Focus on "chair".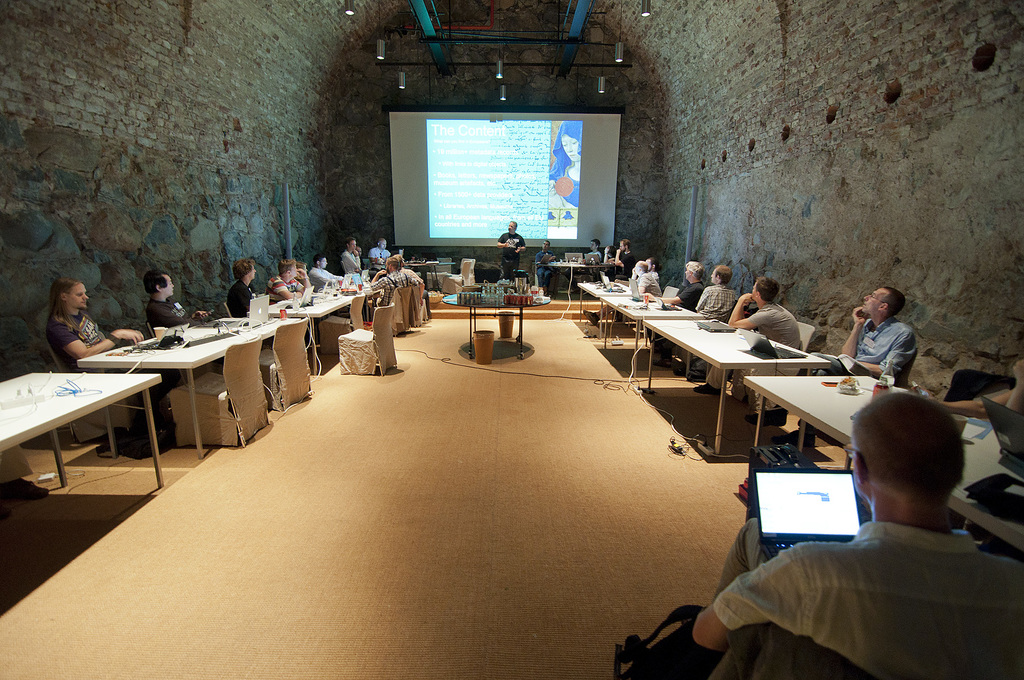
Focused at (260, 319, 310, 406).
